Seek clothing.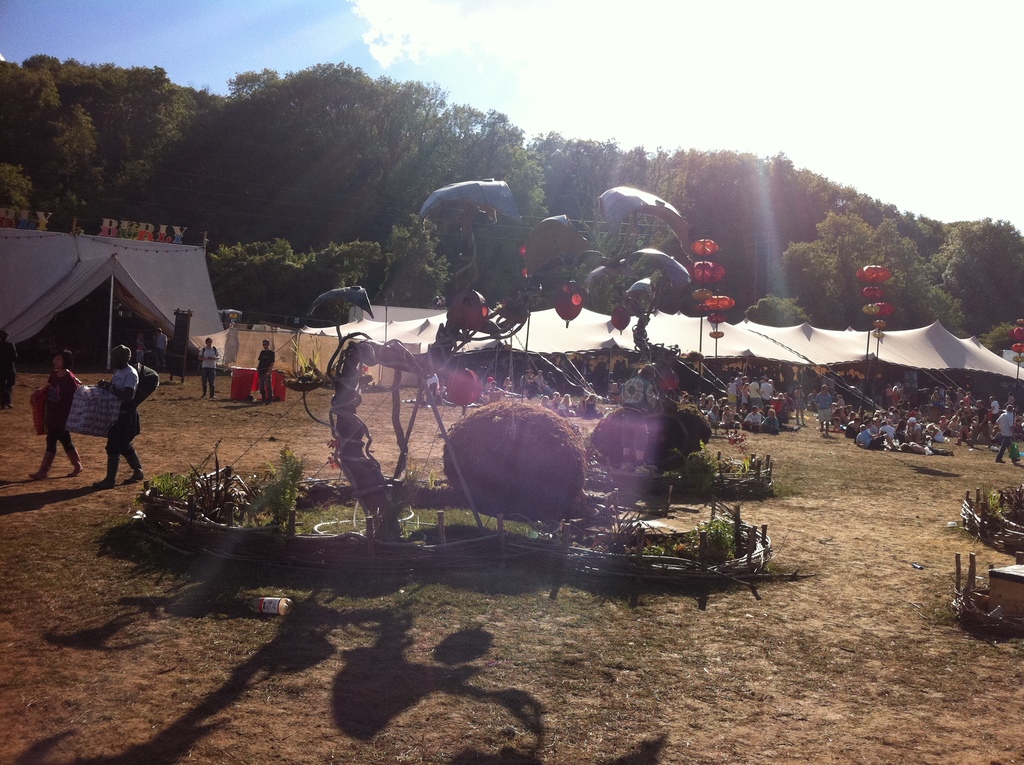
Rect(416, 369, 1023, 458).
